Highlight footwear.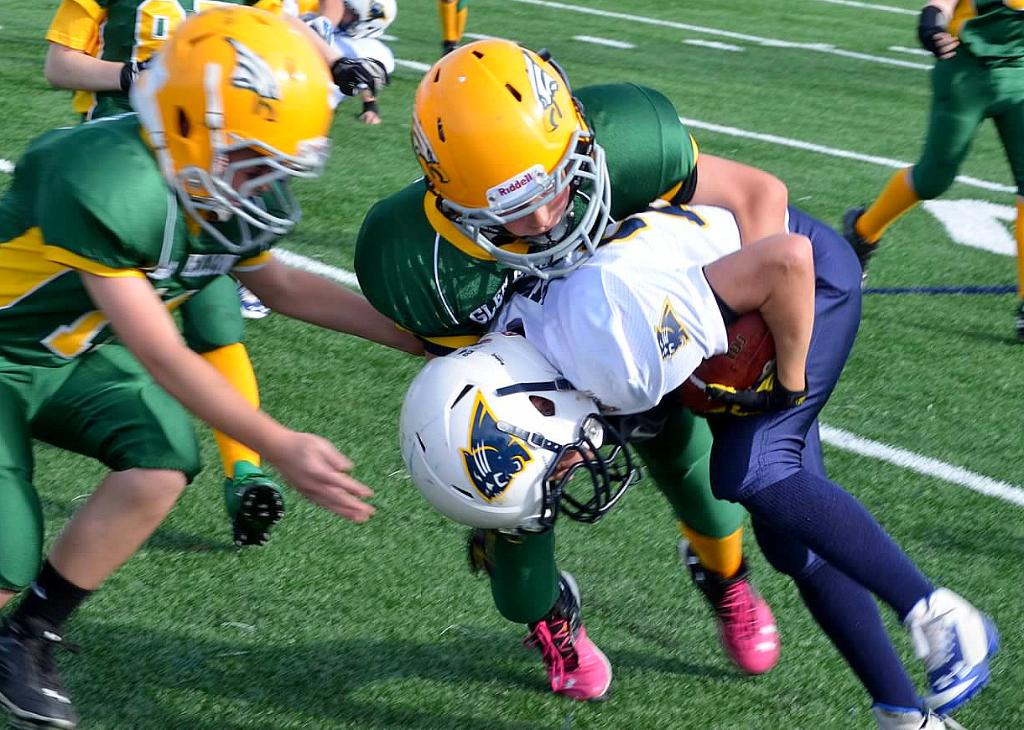
Highlighted region: bbox=(869, 700, 974, 729).
